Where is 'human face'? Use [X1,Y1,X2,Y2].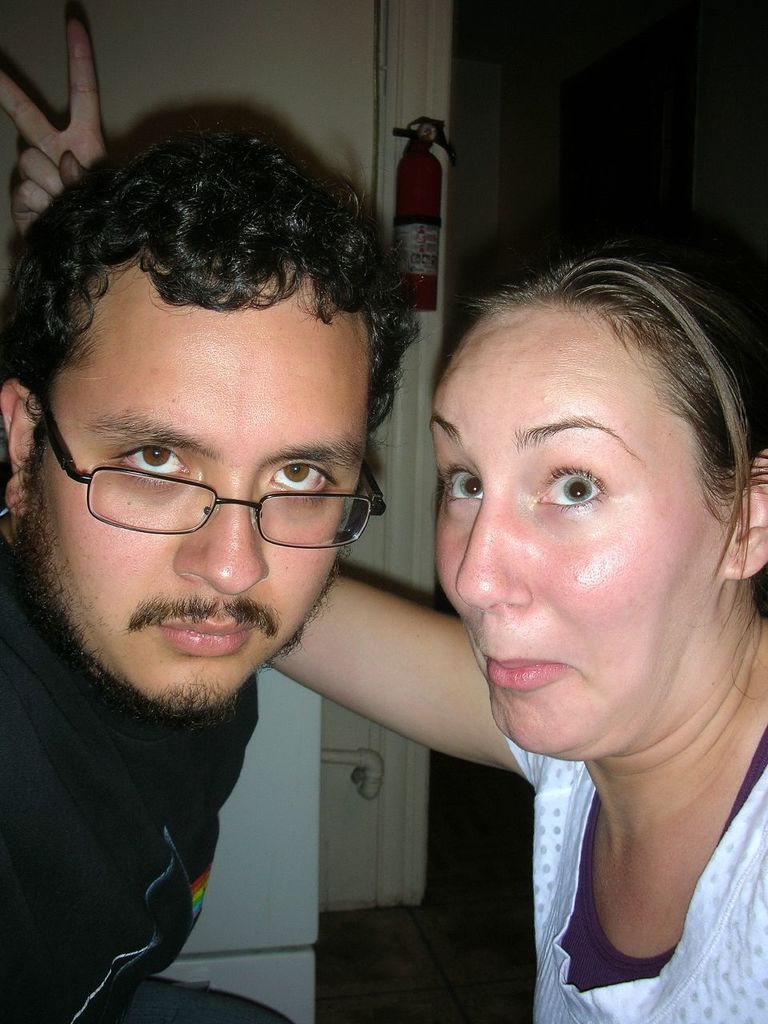
[30,290,372,713].
